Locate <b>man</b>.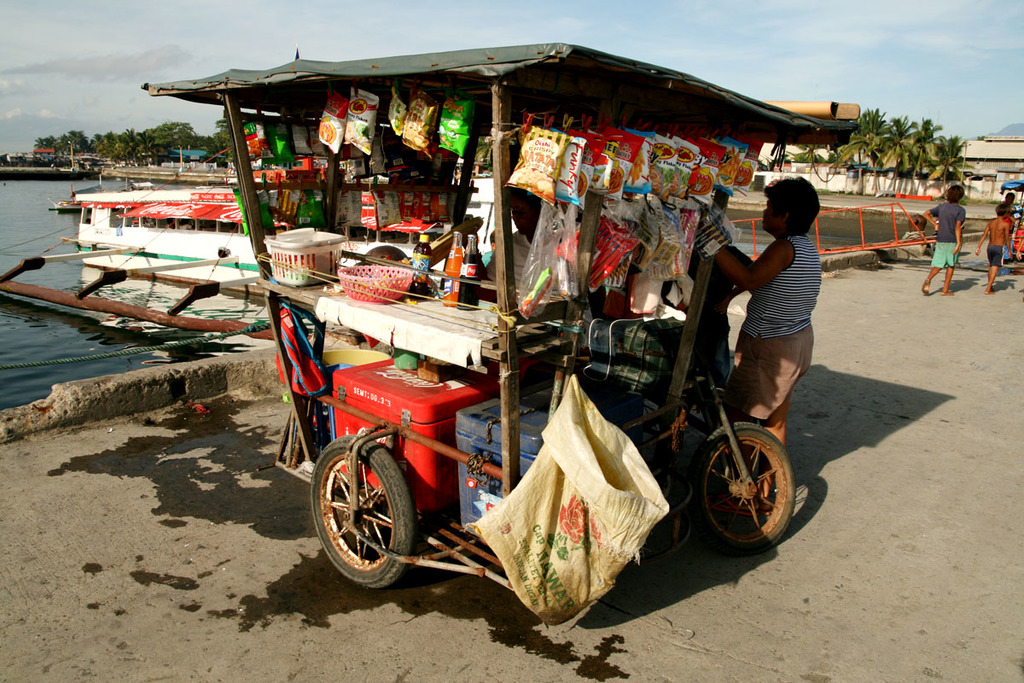
Bounding box: (left=896, top=212, right=927, bottom=254).
